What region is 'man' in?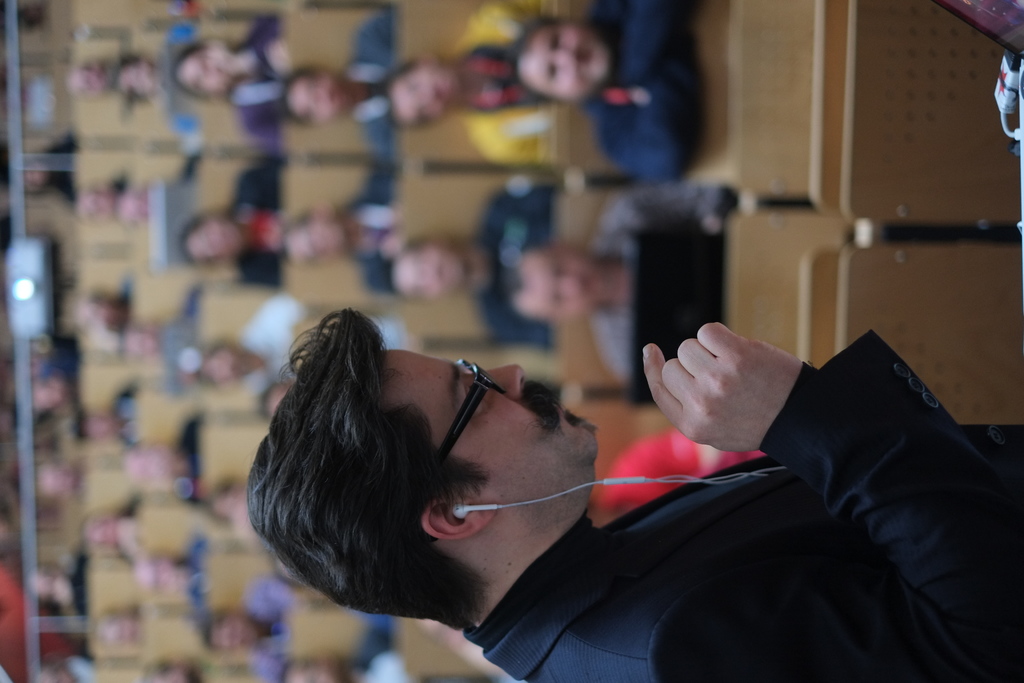
[left=124, top=276, right=202, bottom=396].
